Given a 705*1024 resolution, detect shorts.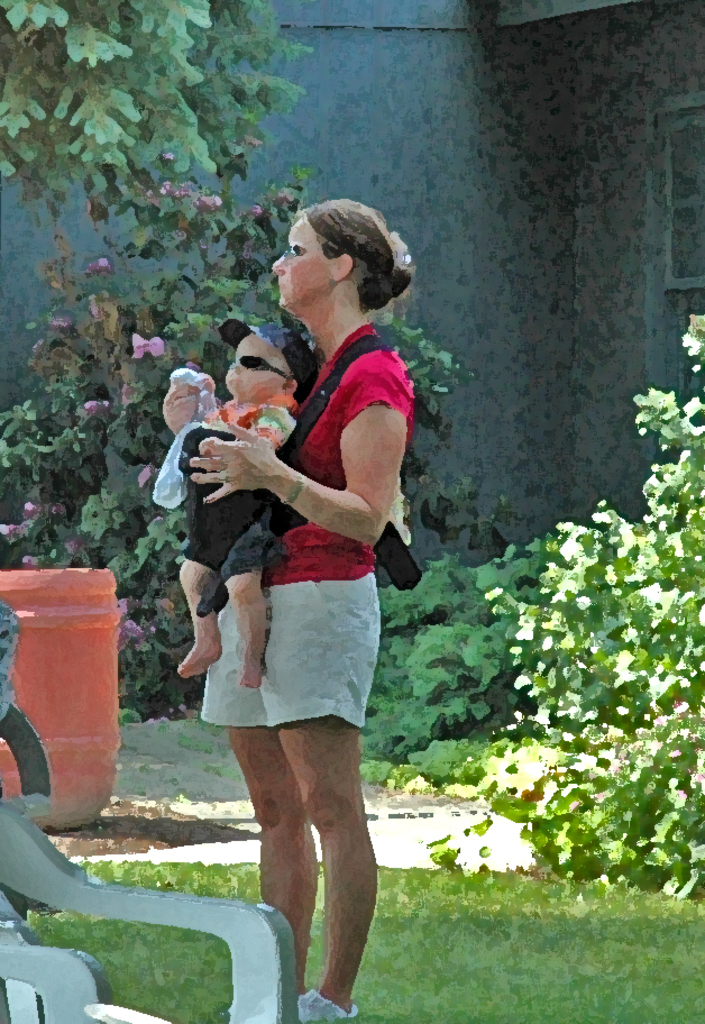
bbox=(184, 511, 277, 577).
